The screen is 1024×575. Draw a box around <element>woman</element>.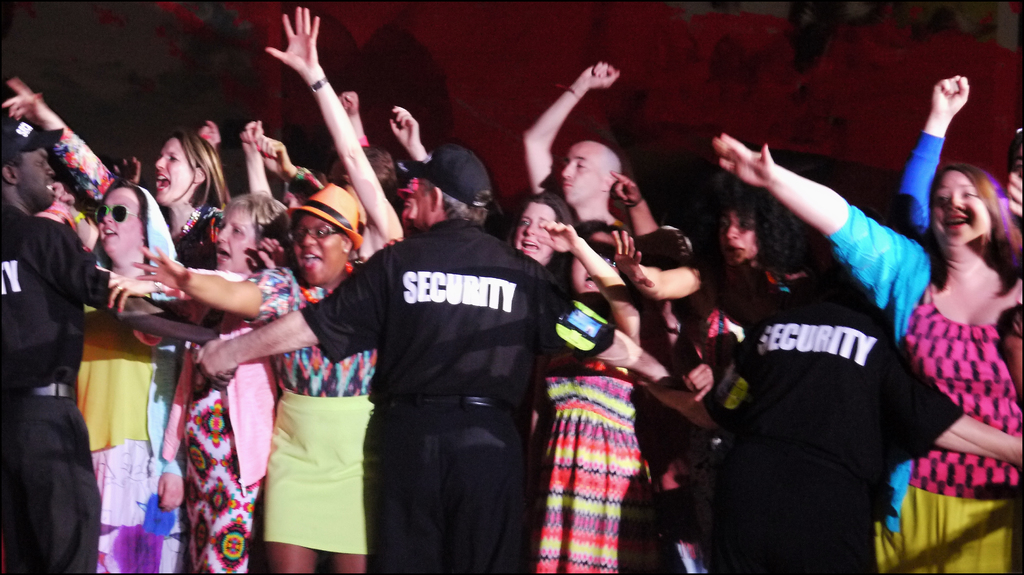
x1=530, y1=219, x2=641, y2=574.
